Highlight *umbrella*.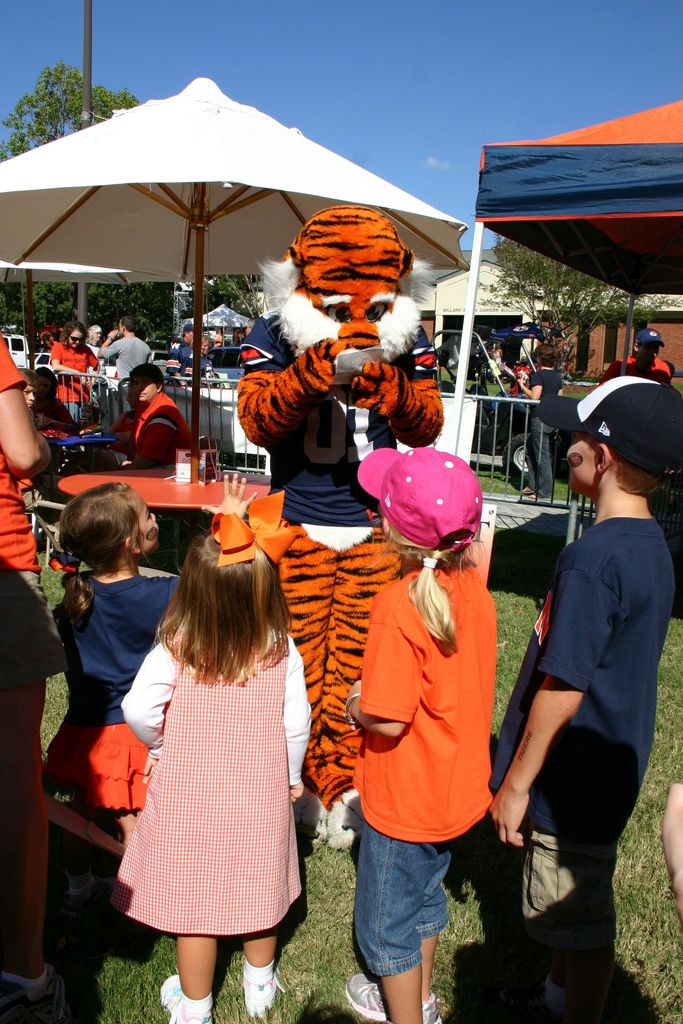
Highlighted region: left=0, top=259, right=183, bottom=369.
